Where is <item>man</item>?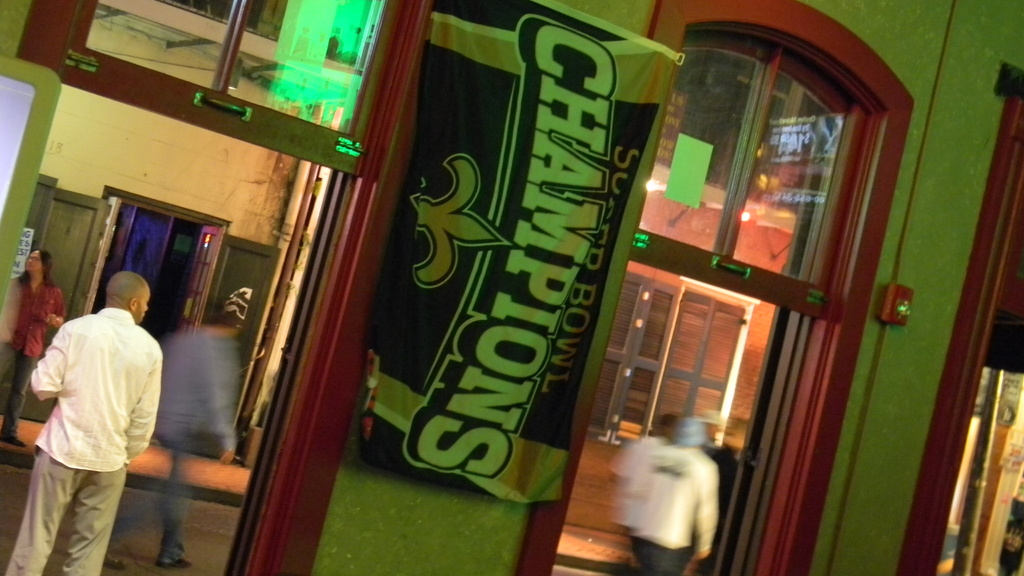
[14, 253, 163, 567].
